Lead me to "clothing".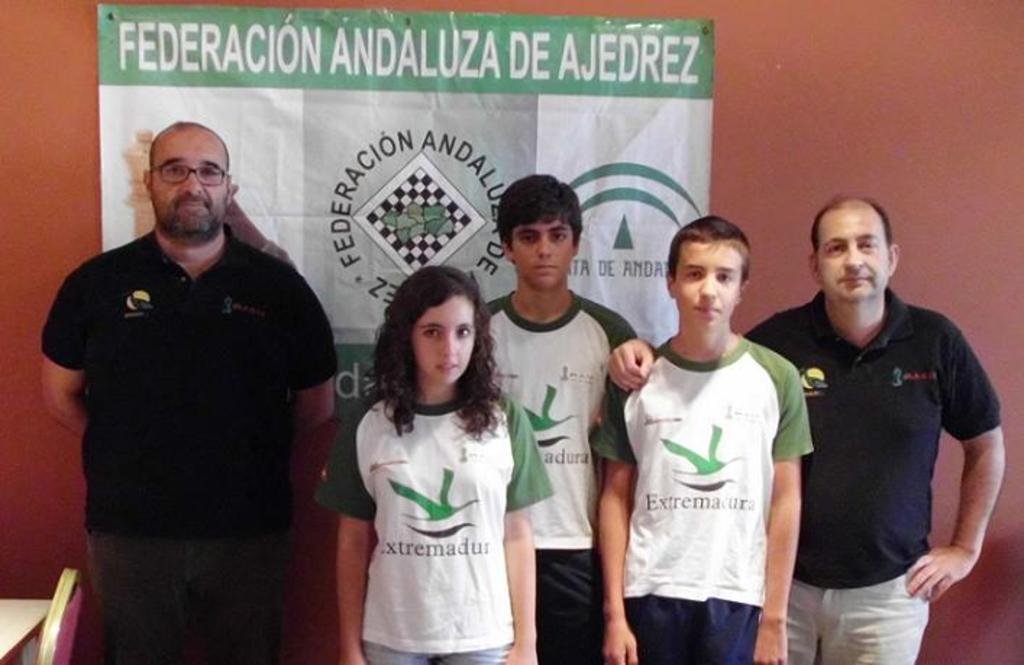
Lead to crop(466, 288, 640, 664).
